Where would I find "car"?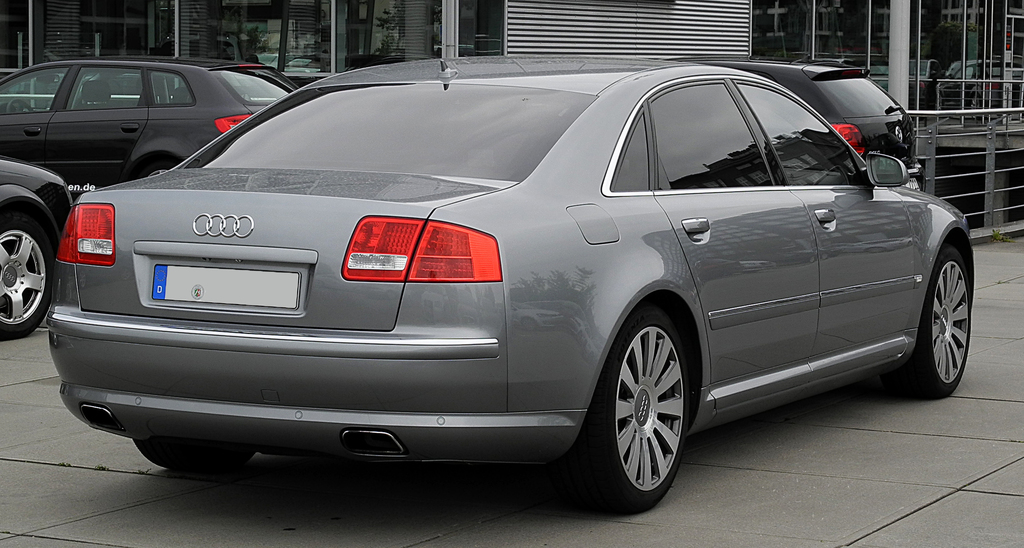
At bbox=(4, 58, 292, 204).
